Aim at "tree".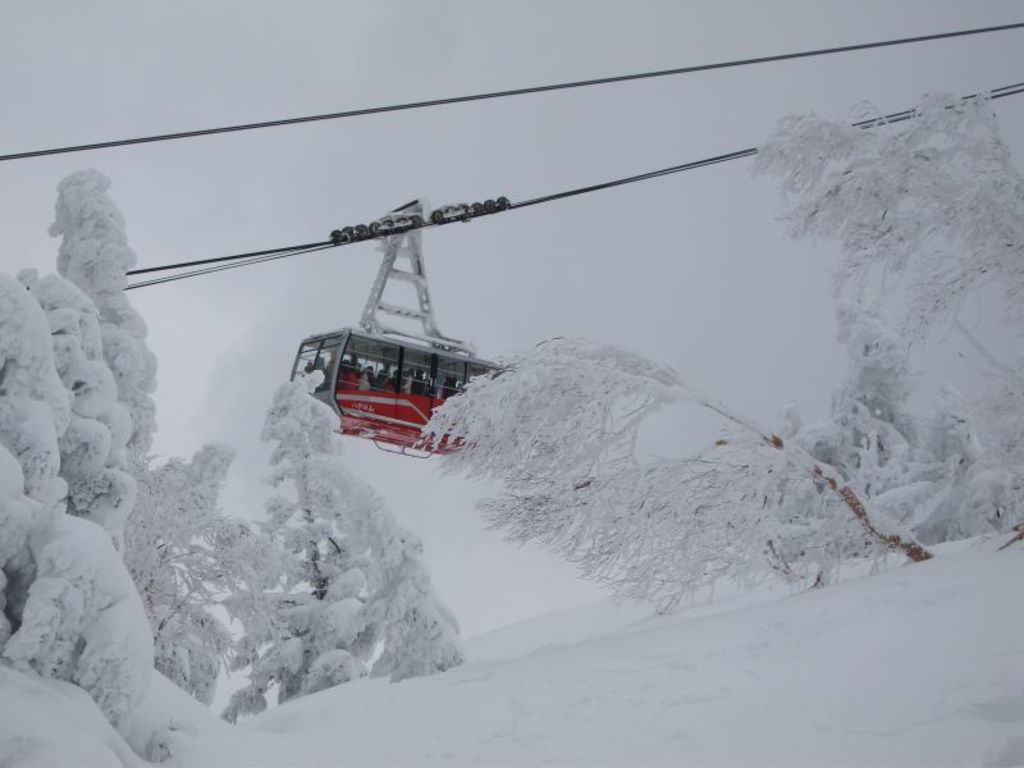
Aimed at box(225, 366, 465, 721).
